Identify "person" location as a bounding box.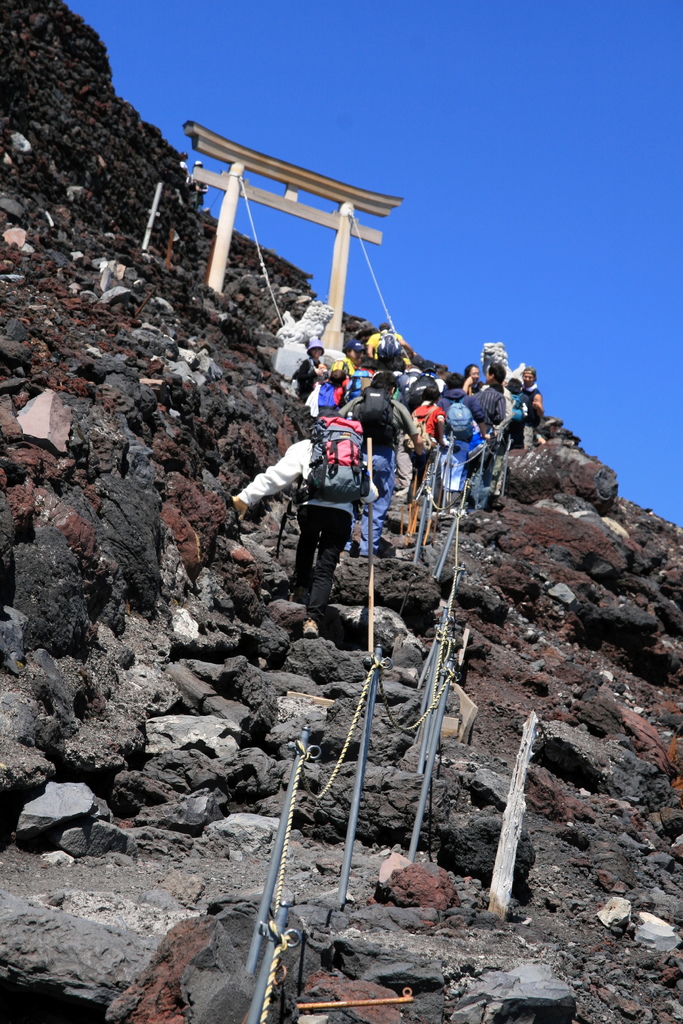
l=329, t=370, r=432, b=536.
